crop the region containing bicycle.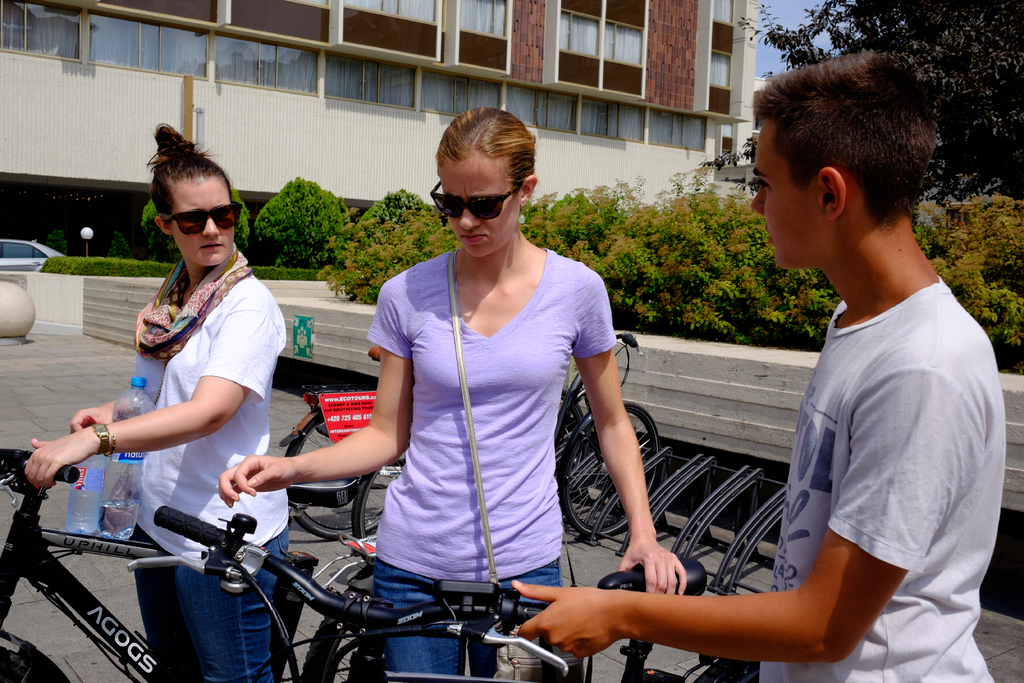
Crop region: [left=276, top=344, right=592, bottom=545].
